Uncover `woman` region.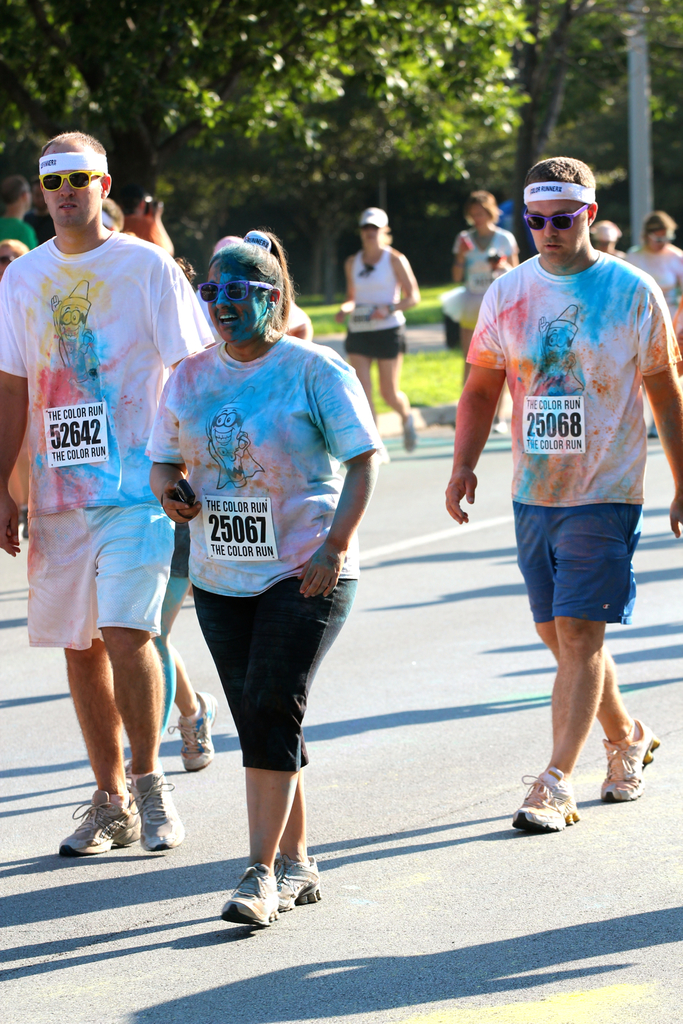
Uncovered: crop(339, 204, 420, 455).
